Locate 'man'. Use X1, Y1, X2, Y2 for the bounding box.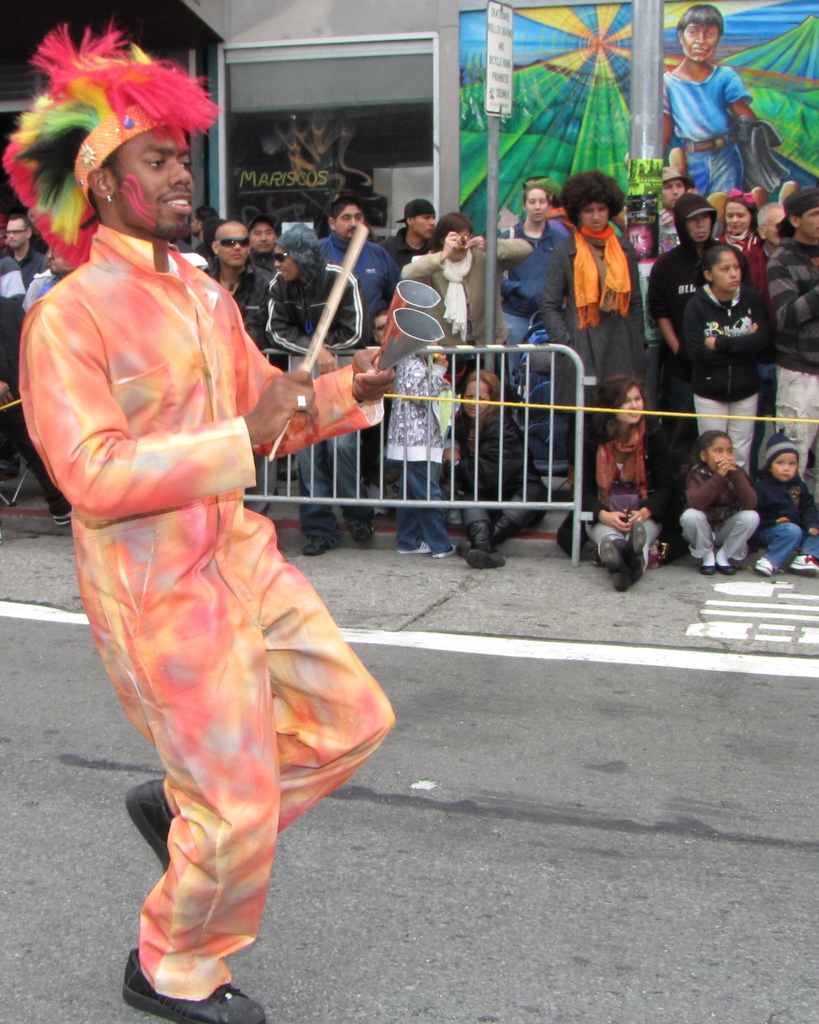
776, 189, 818, 499.
